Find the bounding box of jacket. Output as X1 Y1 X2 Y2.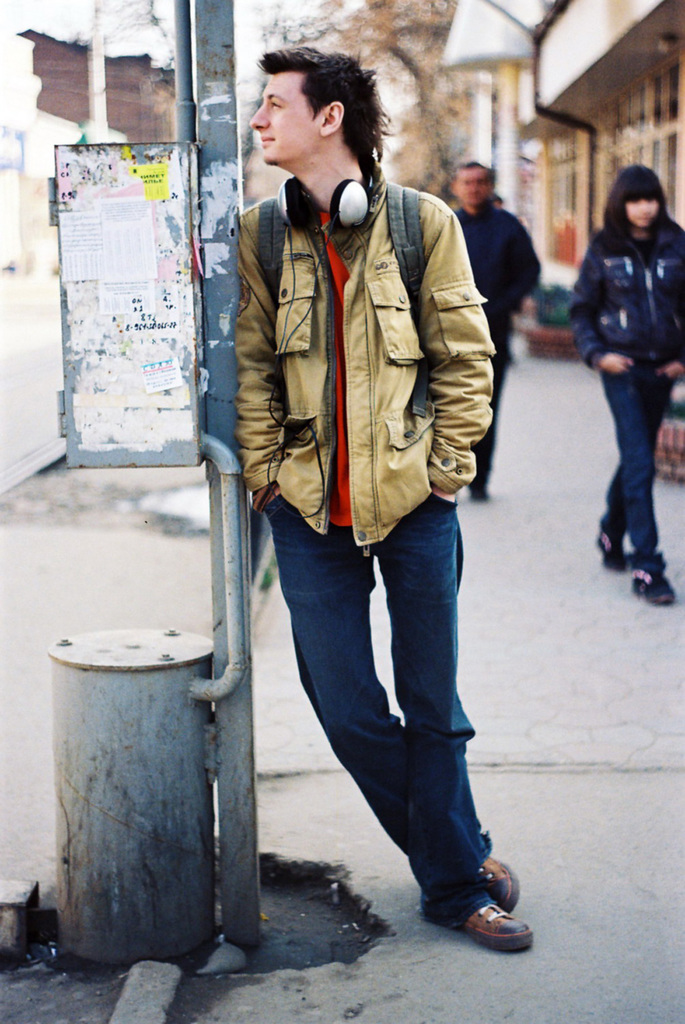
567 230 684 362.
